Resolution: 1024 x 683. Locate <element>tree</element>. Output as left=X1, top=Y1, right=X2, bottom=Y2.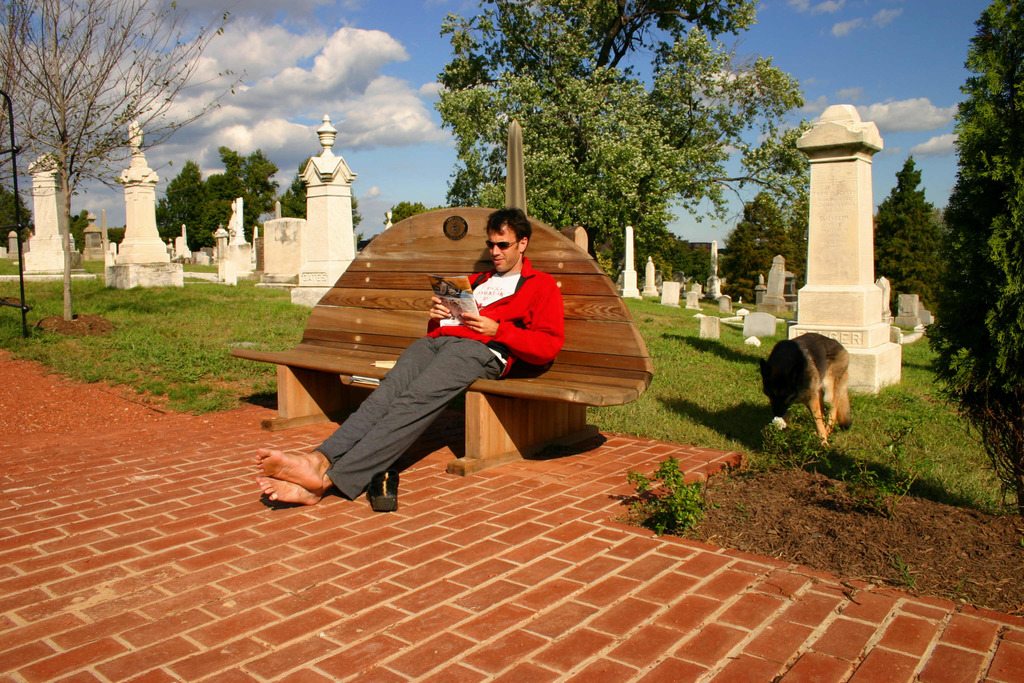
left=284, top=149, right=362, bottom=237.
